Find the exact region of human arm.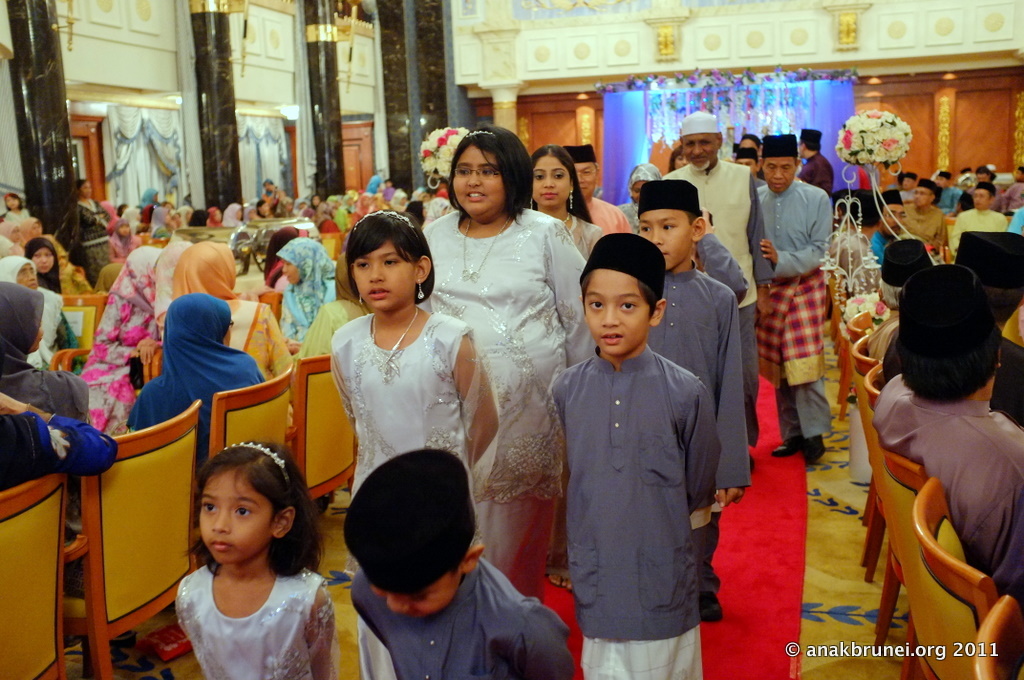
Exact region: (48,293,86,378).
